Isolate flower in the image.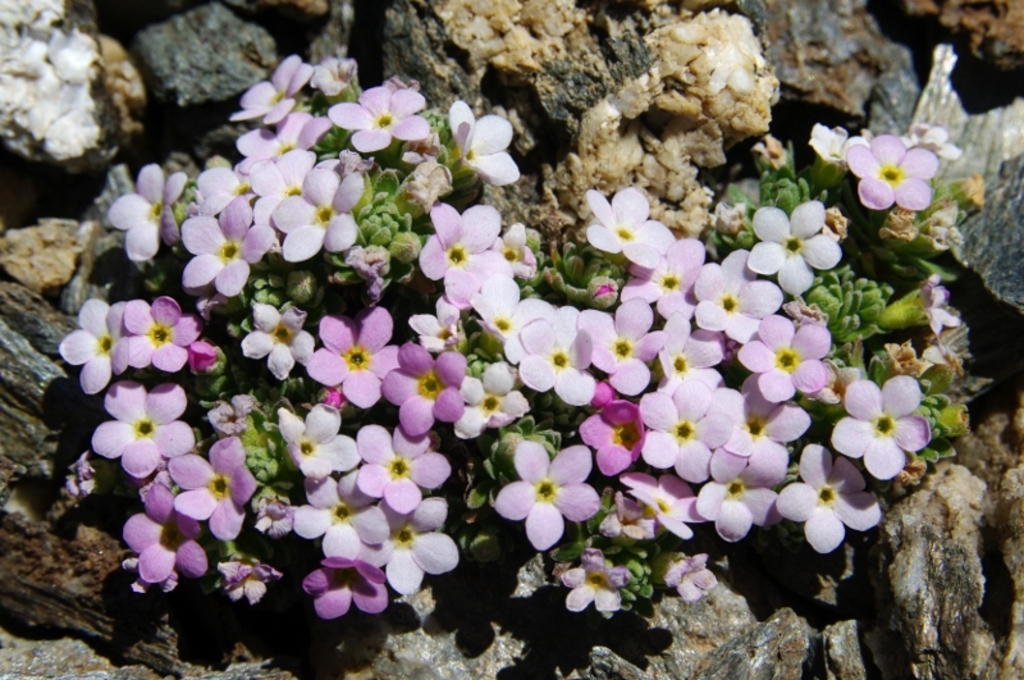
Isolated region: pyautogui.locateOnScreen(329, 86, 434, 149).
